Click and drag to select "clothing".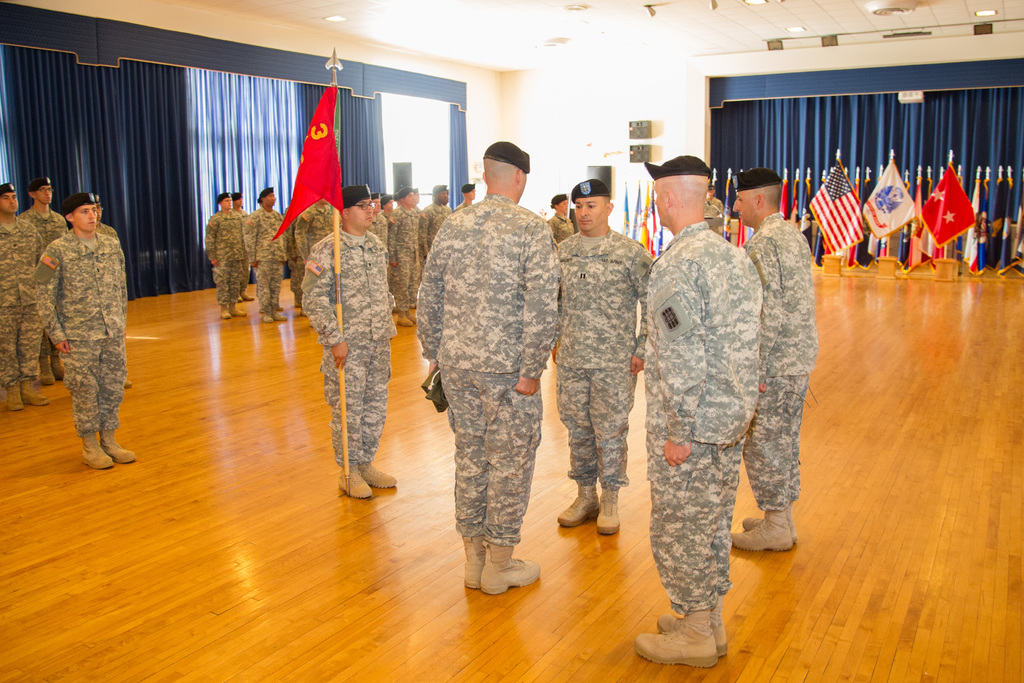
Selection: [708, 195, 724, 212].
